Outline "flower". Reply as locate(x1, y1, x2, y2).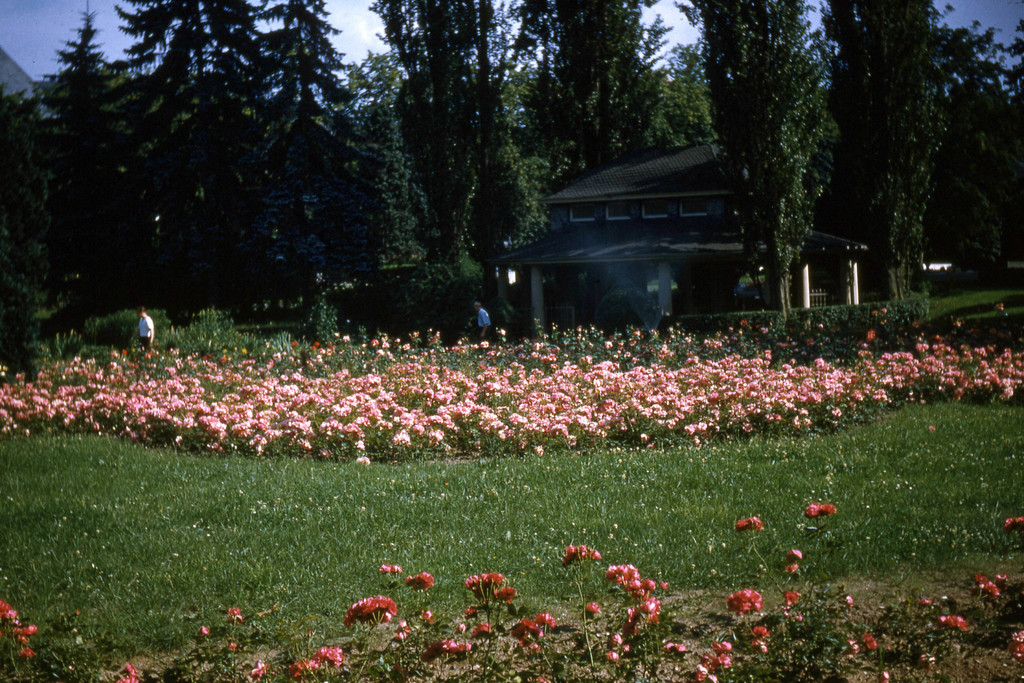
locate(840, 638, 858, 657).
